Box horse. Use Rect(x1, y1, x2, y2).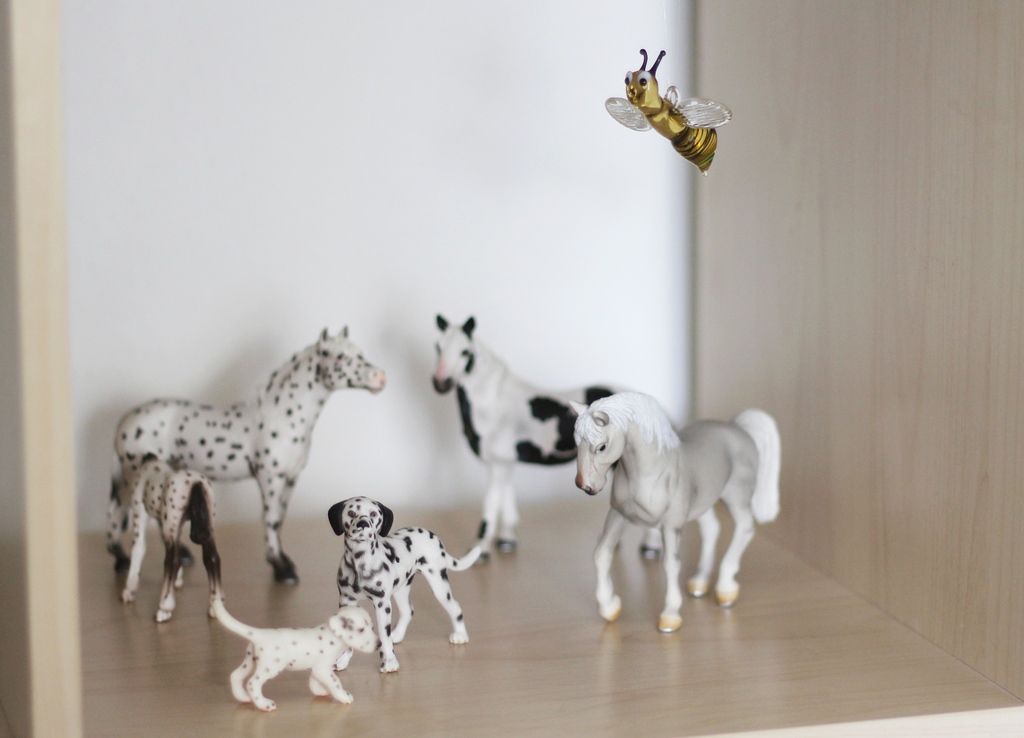
Rect(113, 458, 220, 621).
